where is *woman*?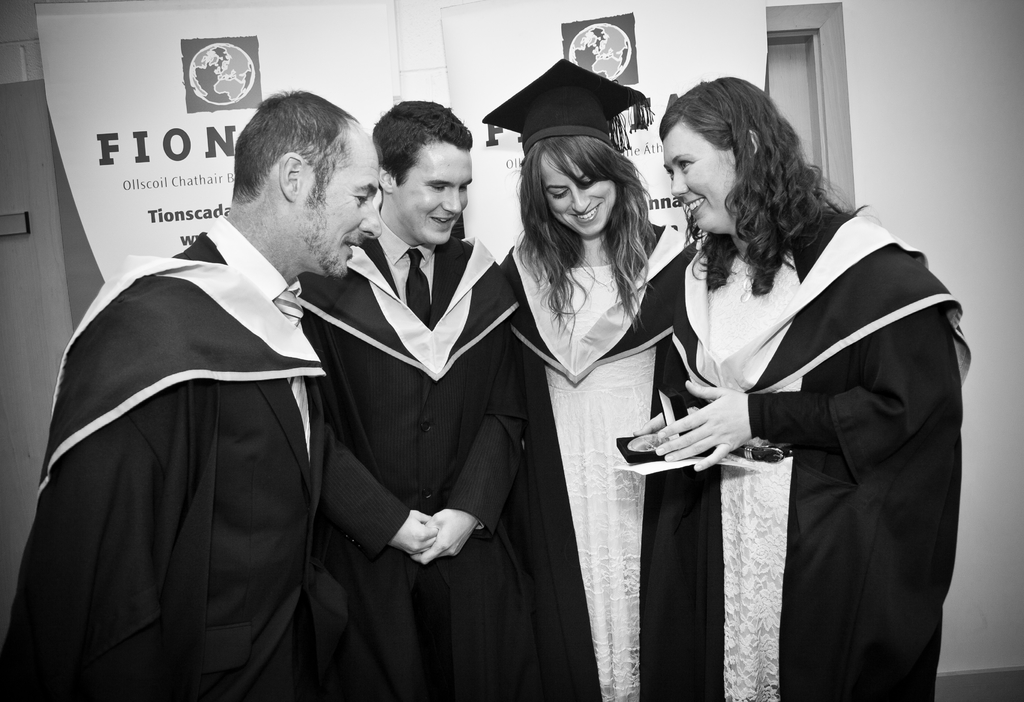
[left=629, top=75, right=942, bottom=701].
